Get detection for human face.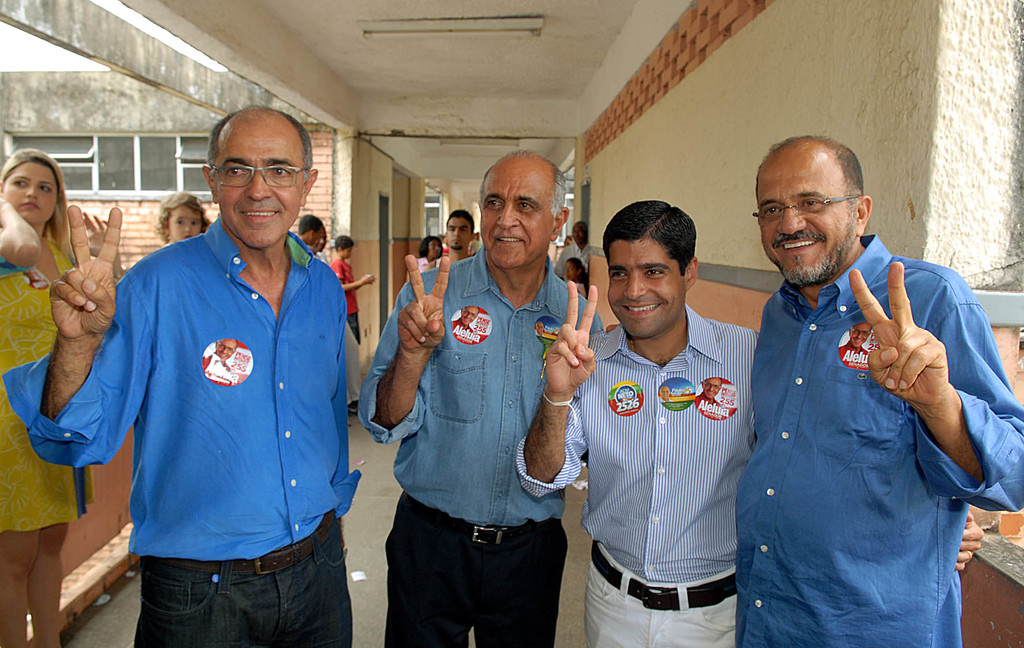
Detection: [482, 161, 550, 268].
